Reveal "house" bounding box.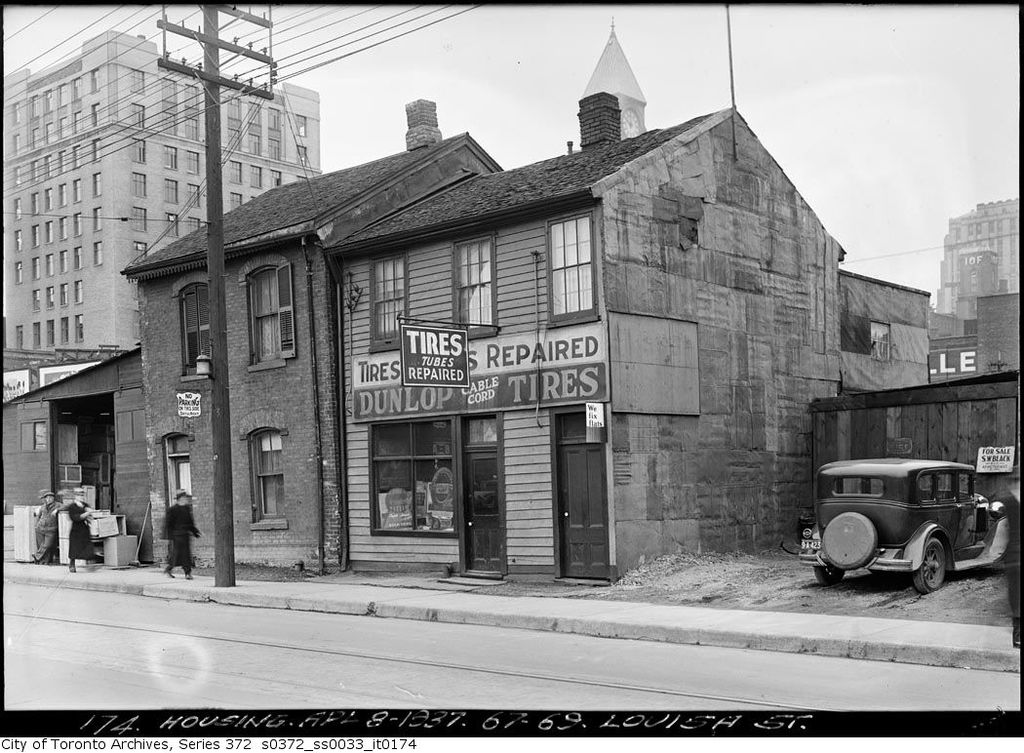
Revealed: rect(136, 112, 773, 596).
